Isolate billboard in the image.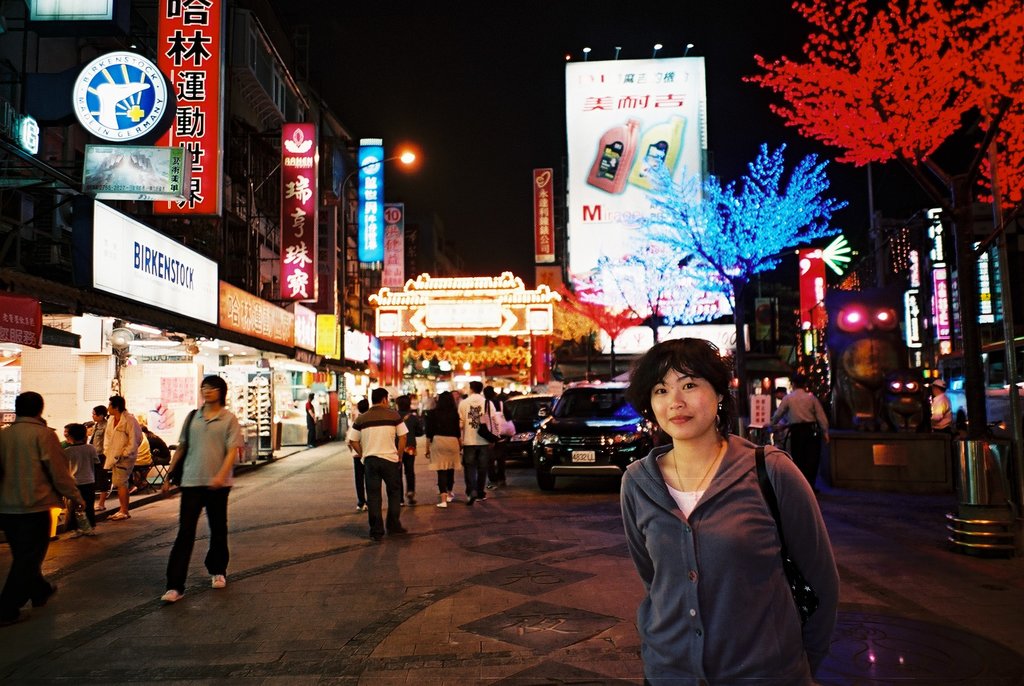
Isolated region: x1=378, y1=203, x2=406, y2=283.
